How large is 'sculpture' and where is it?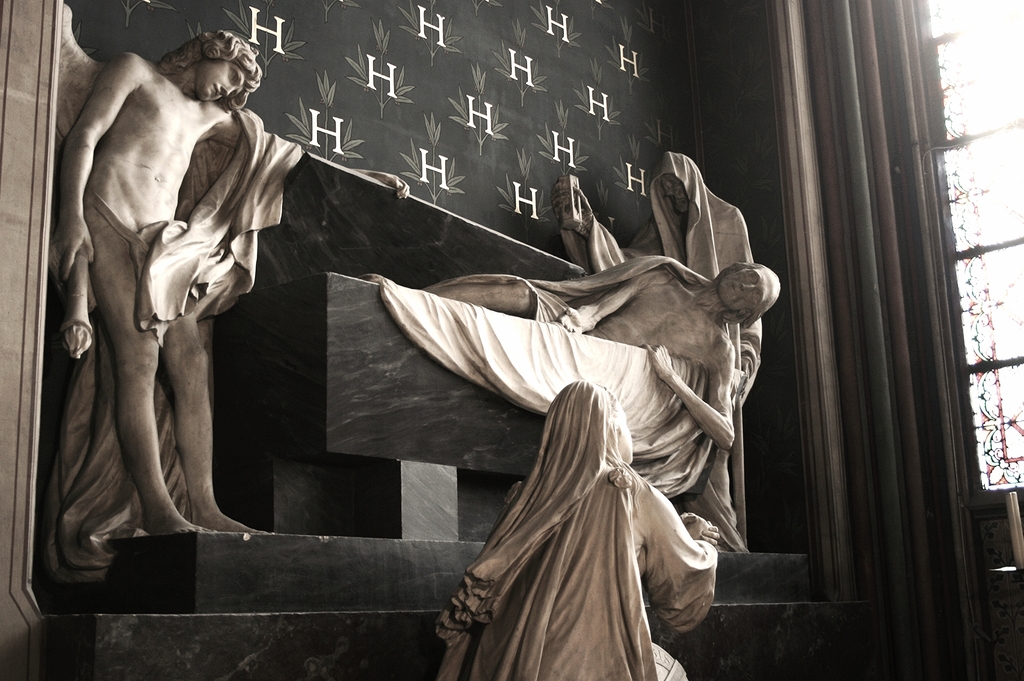
Bounding box: bbox=(384, 244, 783, 554).
